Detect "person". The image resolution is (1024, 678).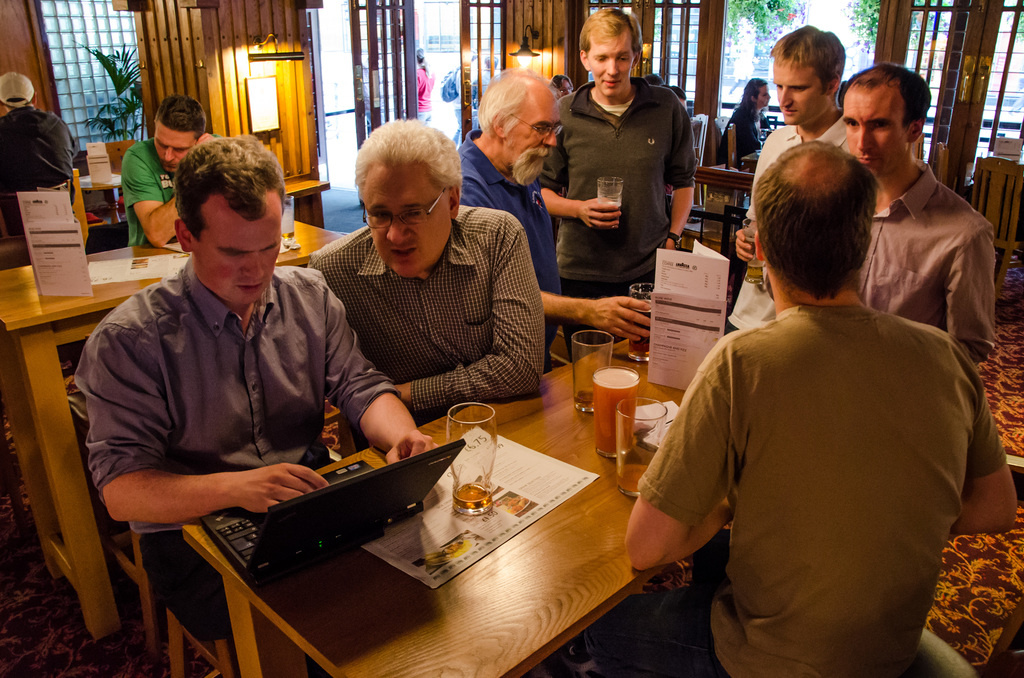
<bbox>468, 51, 505, 129</bbox>.
